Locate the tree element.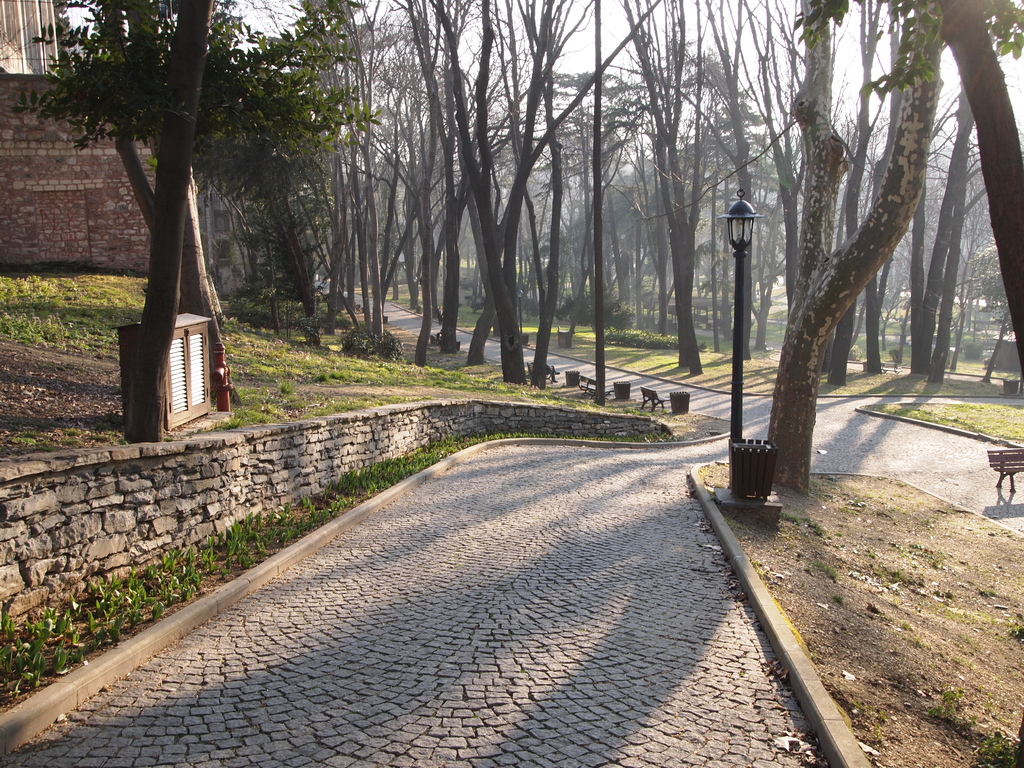
Element bbox: Rect(58, 16, 390, 429).
